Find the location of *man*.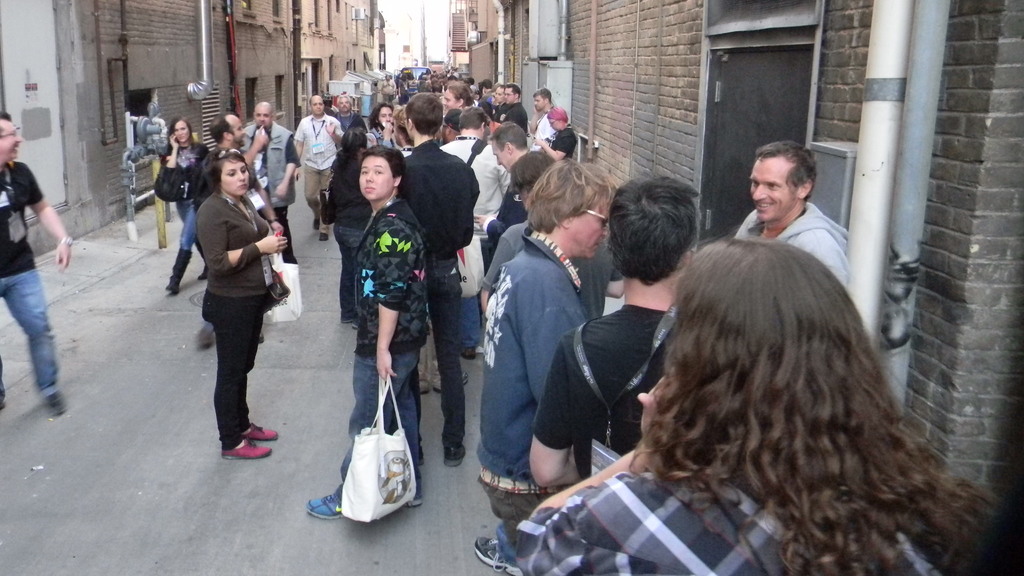
Location: [280, 101, 335, 206].
